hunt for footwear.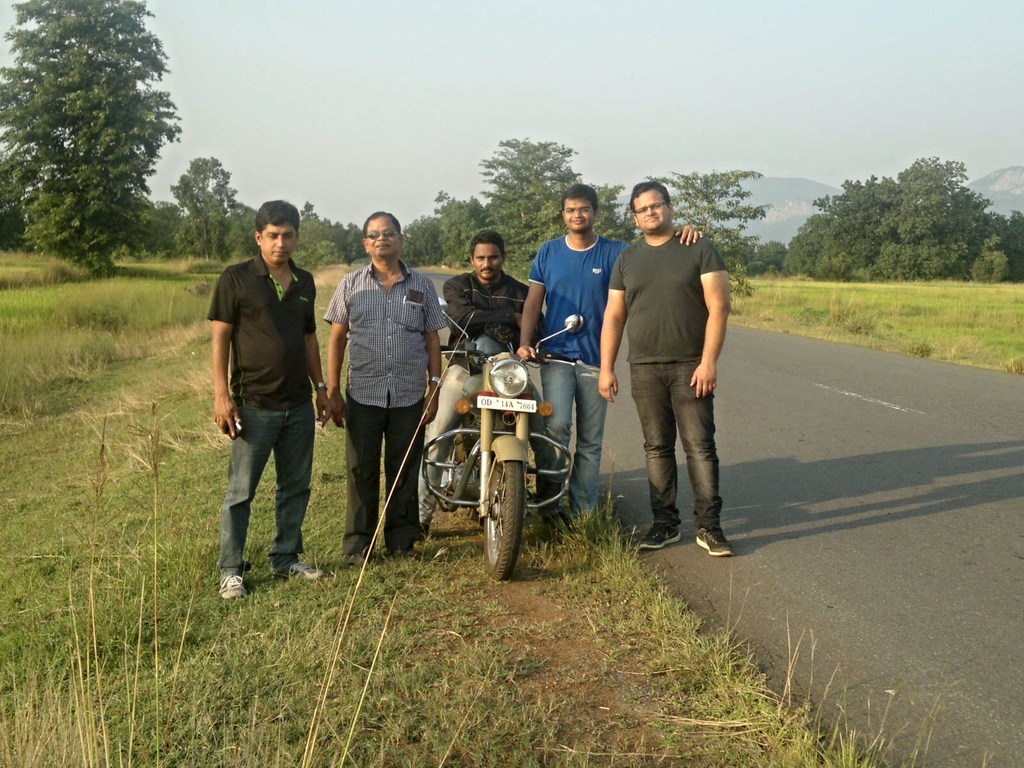
Hunted down at box(416, 491, 435, 541).
